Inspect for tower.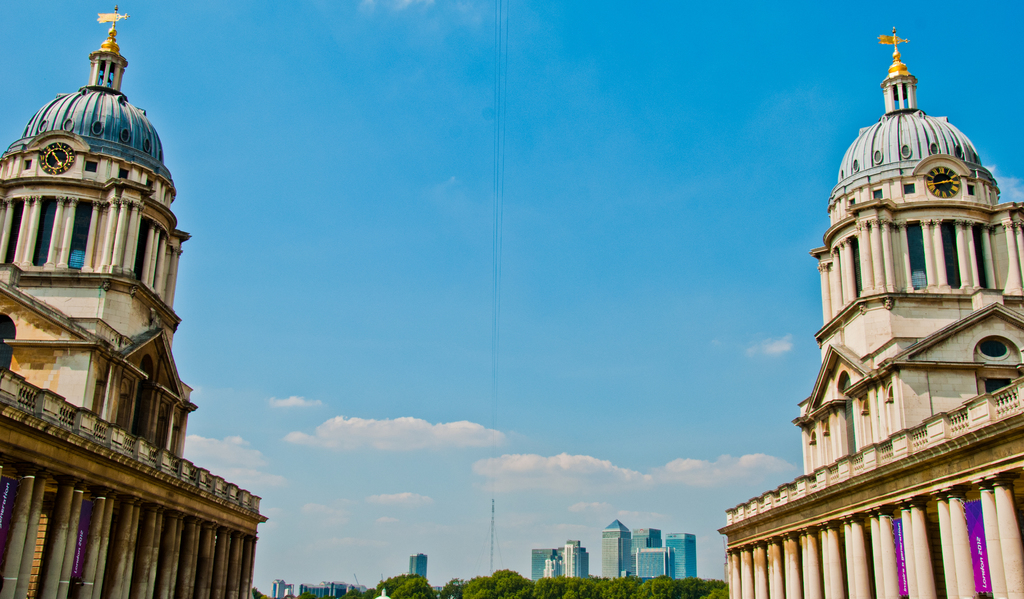
Inspection: 716,21,1023,598.
